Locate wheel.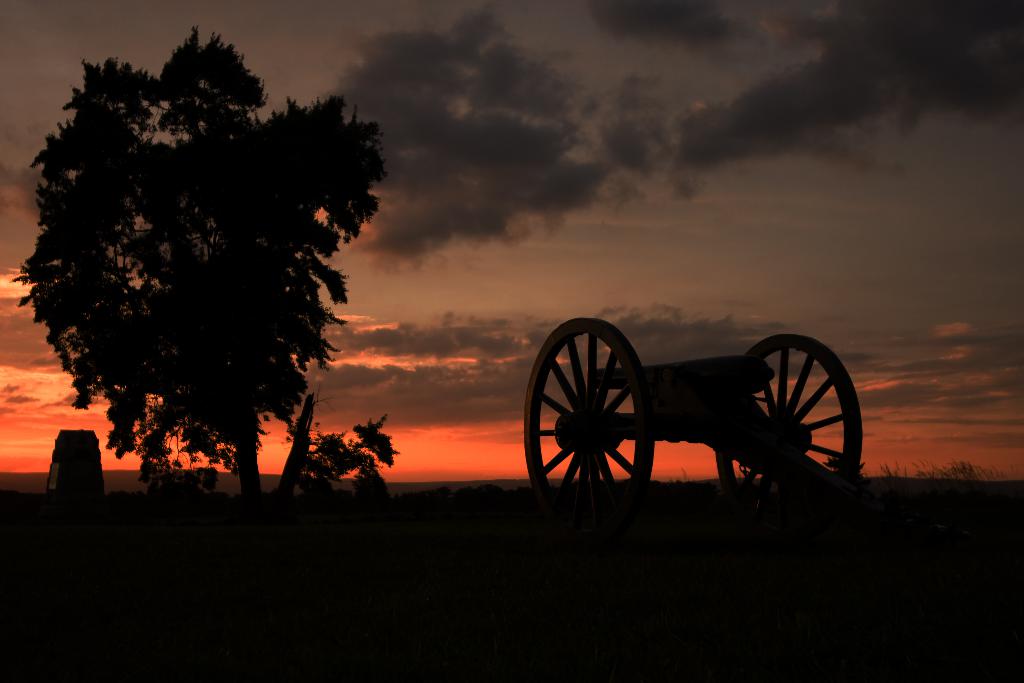
Bounding box: 520, 313, 662, 528.
